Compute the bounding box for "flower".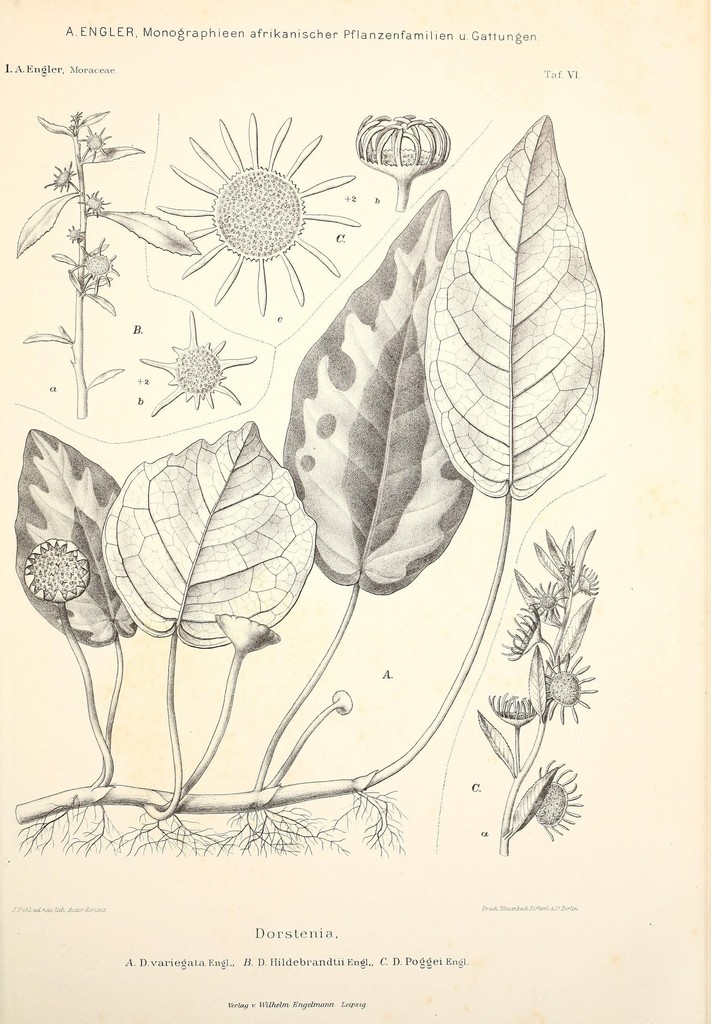
box=[159, 108, 358, 312].
